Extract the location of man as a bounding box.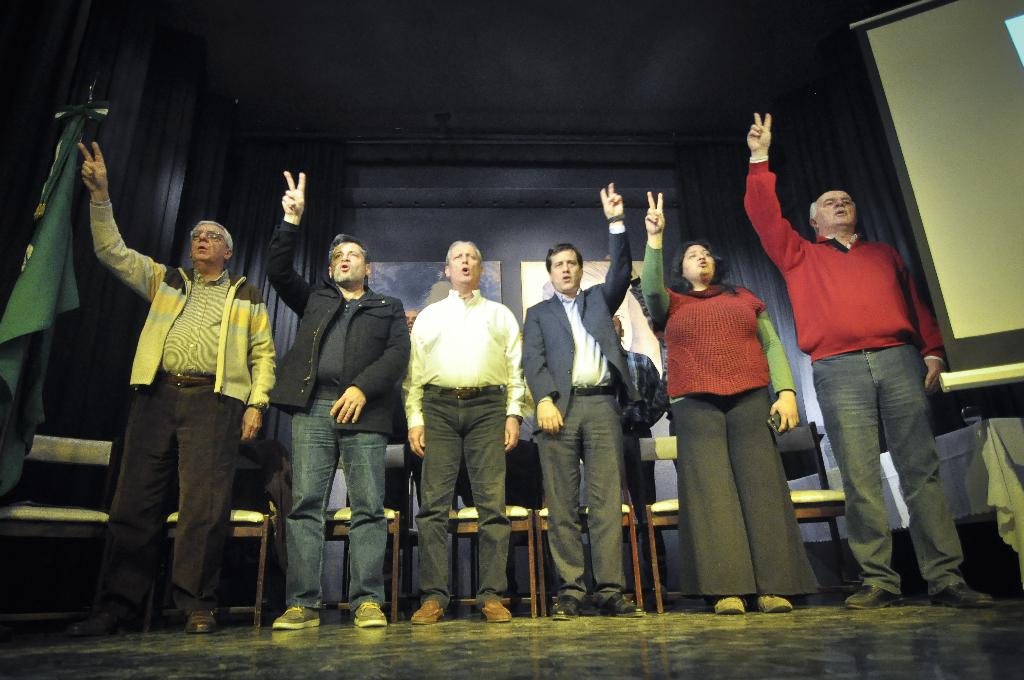
{"left": 738, "top": 109, "right": 994, "bottom": 616}.
